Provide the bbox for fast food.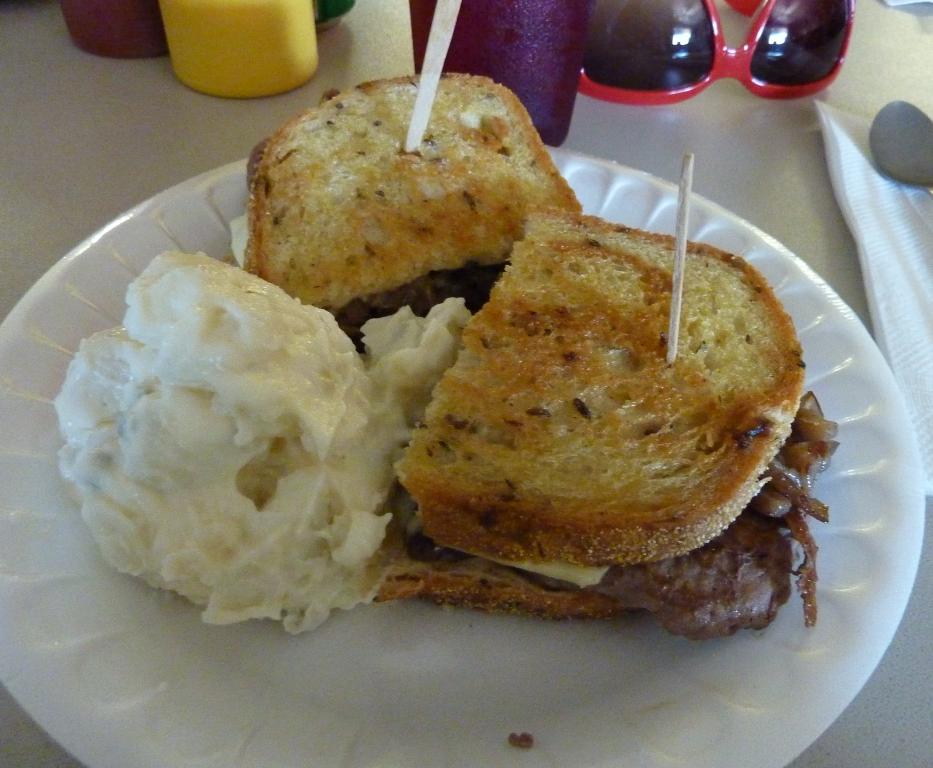
(62, 247, 472, 633).
